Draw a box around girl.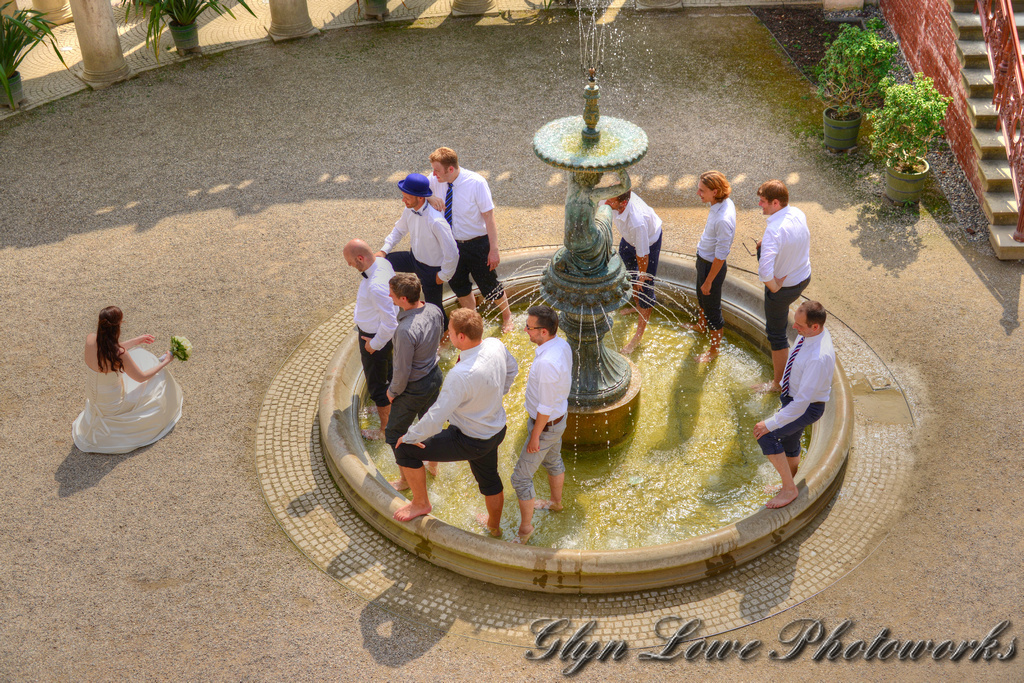
Rect(72, 307, 197, 452).
